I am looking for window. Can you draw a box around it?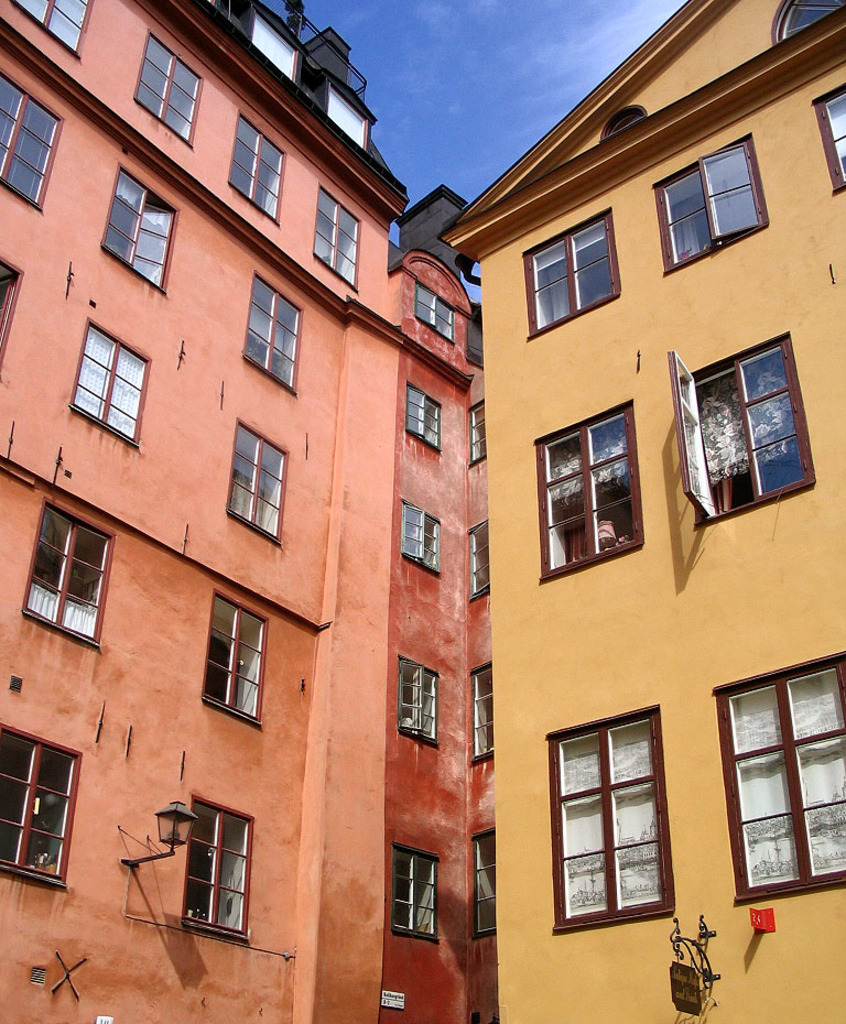
Sure, the bounding box is (x1=415, y1=276, x2=459, y2=348).
